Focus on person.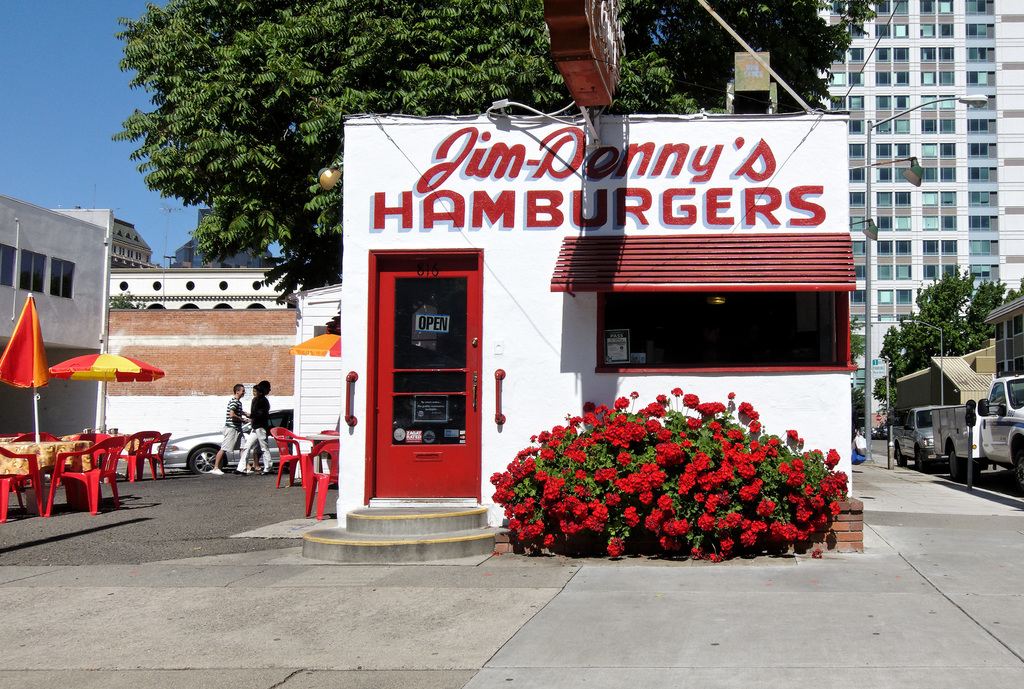
Focused at (234,376,273,477).
